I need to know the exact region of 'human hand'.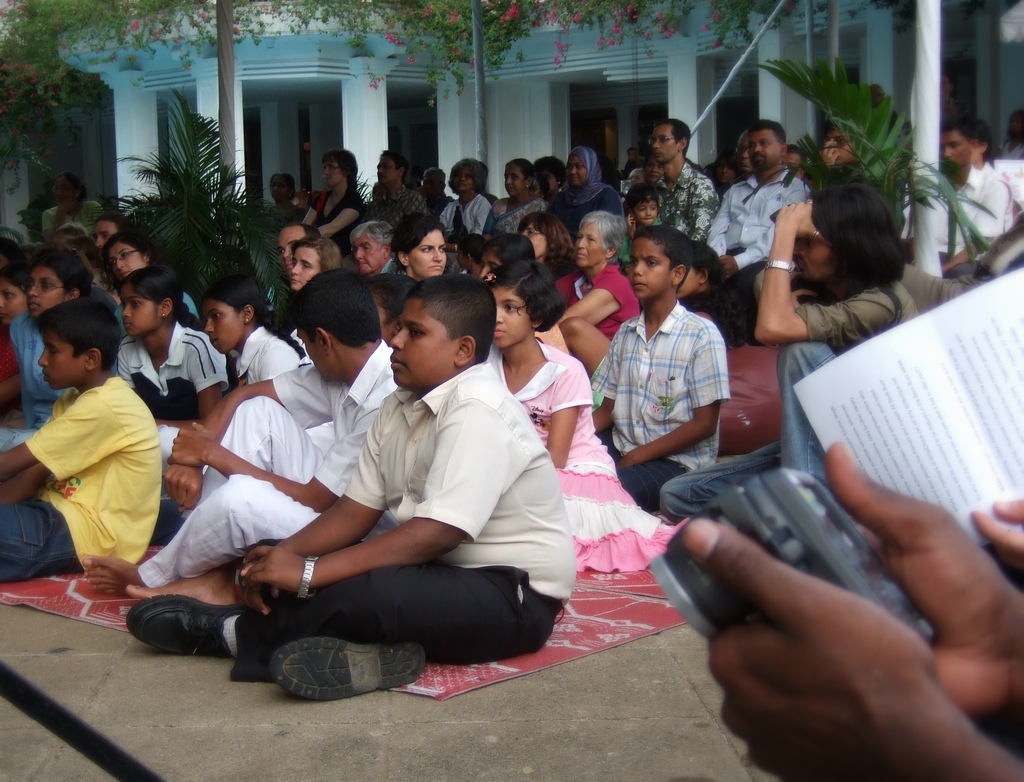
Region: left=236, top=544, right=311, bottom=597.
